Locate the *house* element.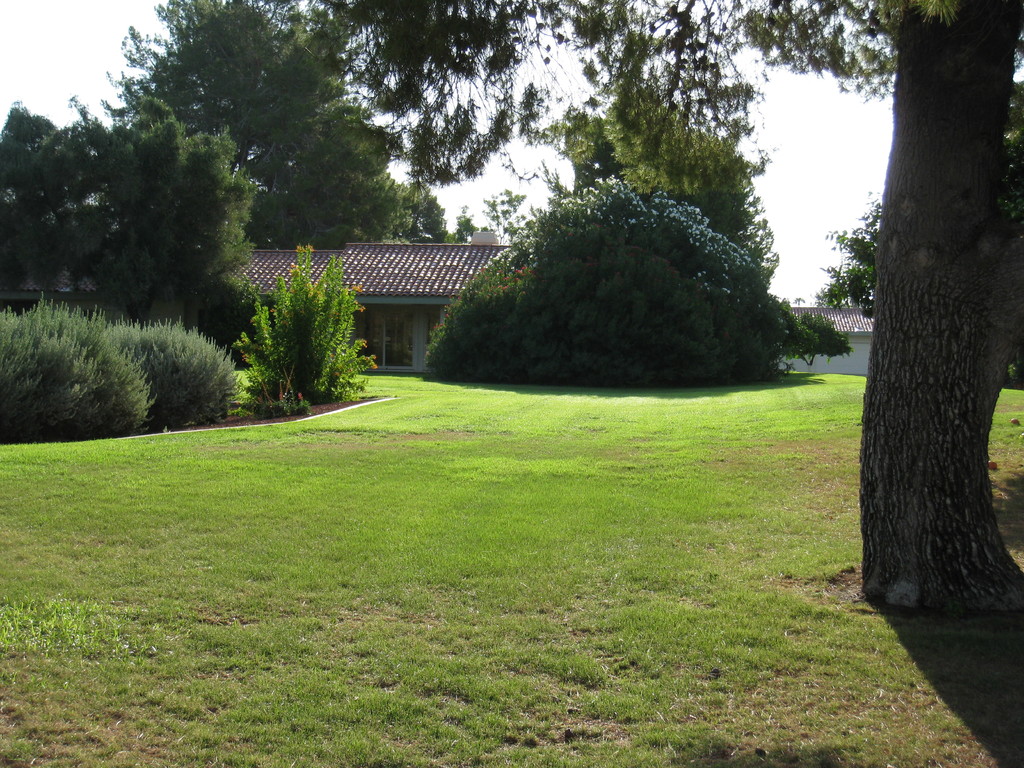
Element bbox: Rect(774, 294, 874, 385).
